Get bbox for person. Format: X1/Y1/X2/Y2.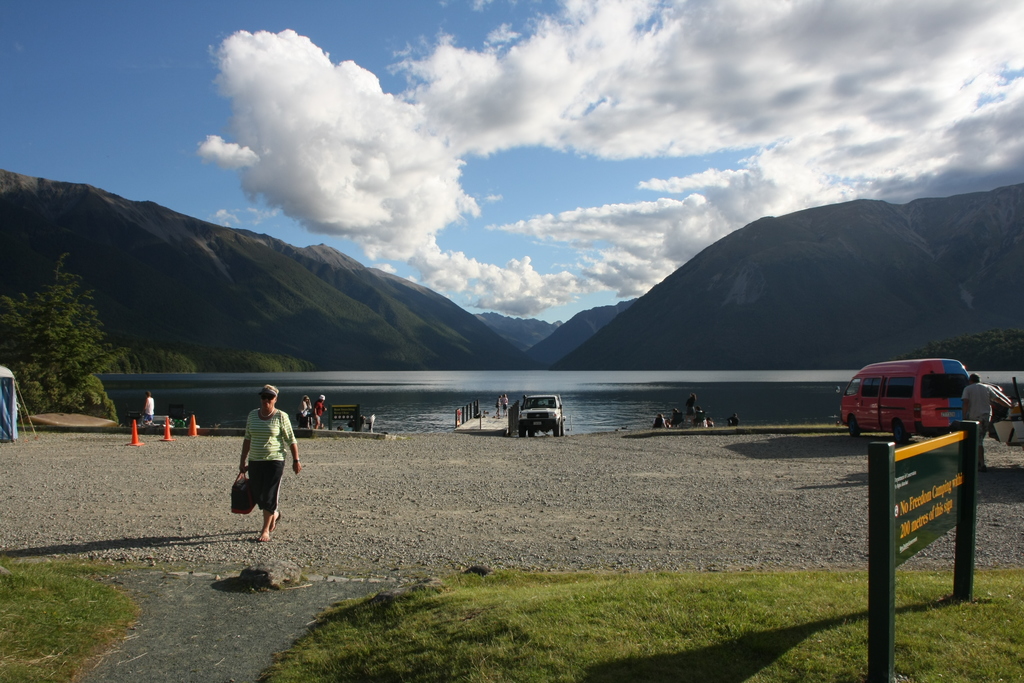
494/395/502/420.
